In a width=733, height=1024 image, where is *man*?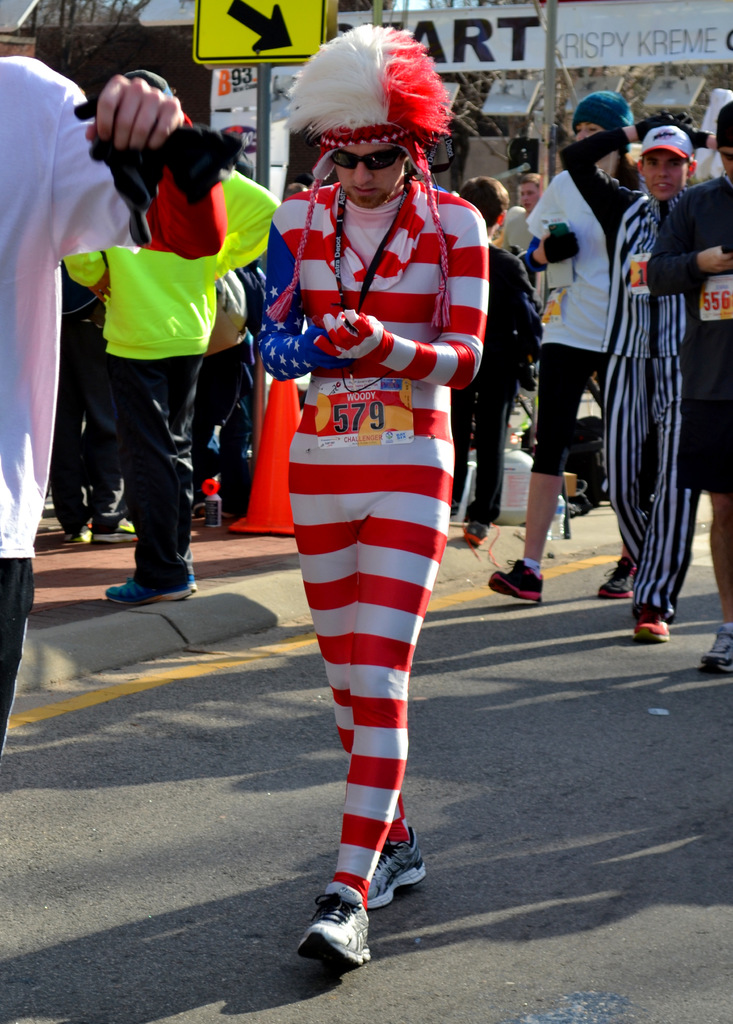
256:10:491:962.
